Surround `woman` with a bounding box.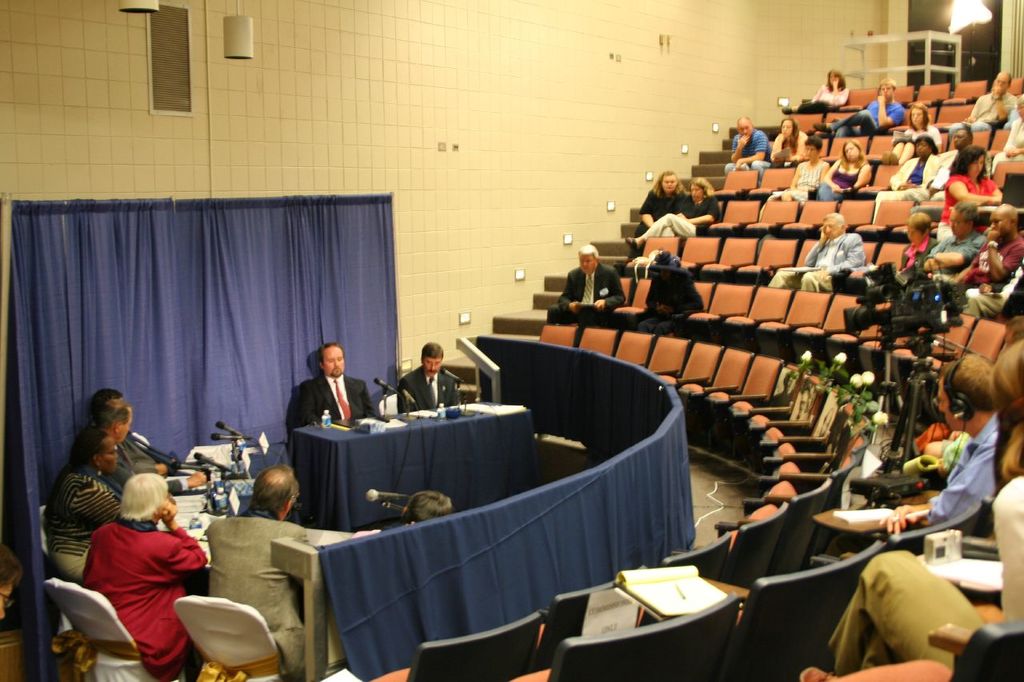
l=991, t=94, r=1023, b=178.
